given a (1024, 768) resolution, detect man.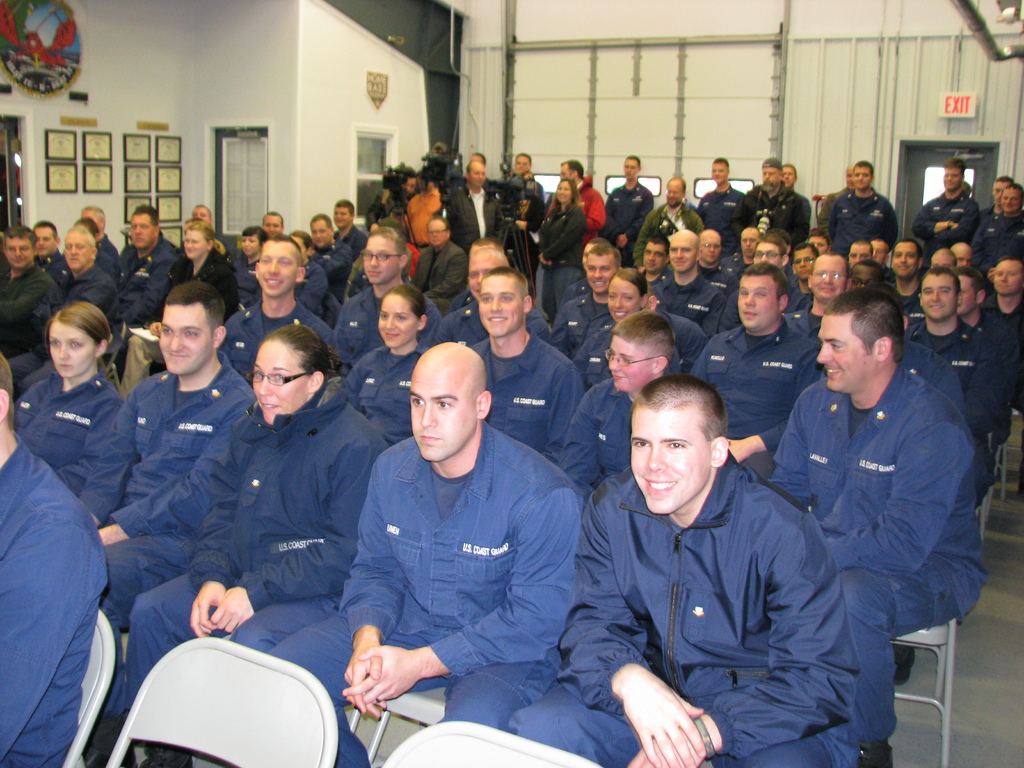
469, 257, 598, 480.
